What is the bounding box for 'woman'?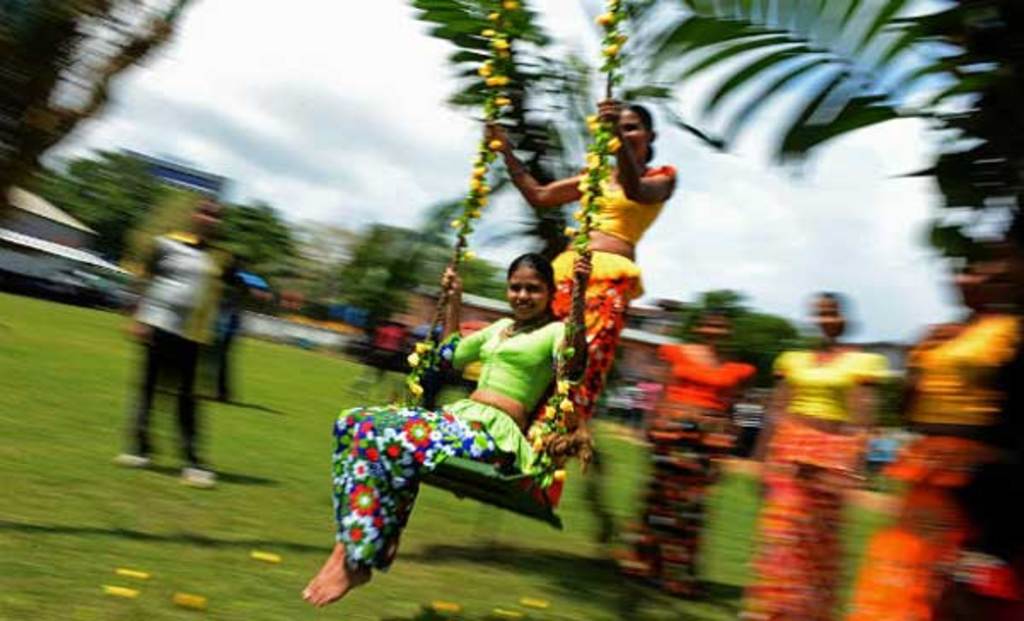
(300,251,594,606).
